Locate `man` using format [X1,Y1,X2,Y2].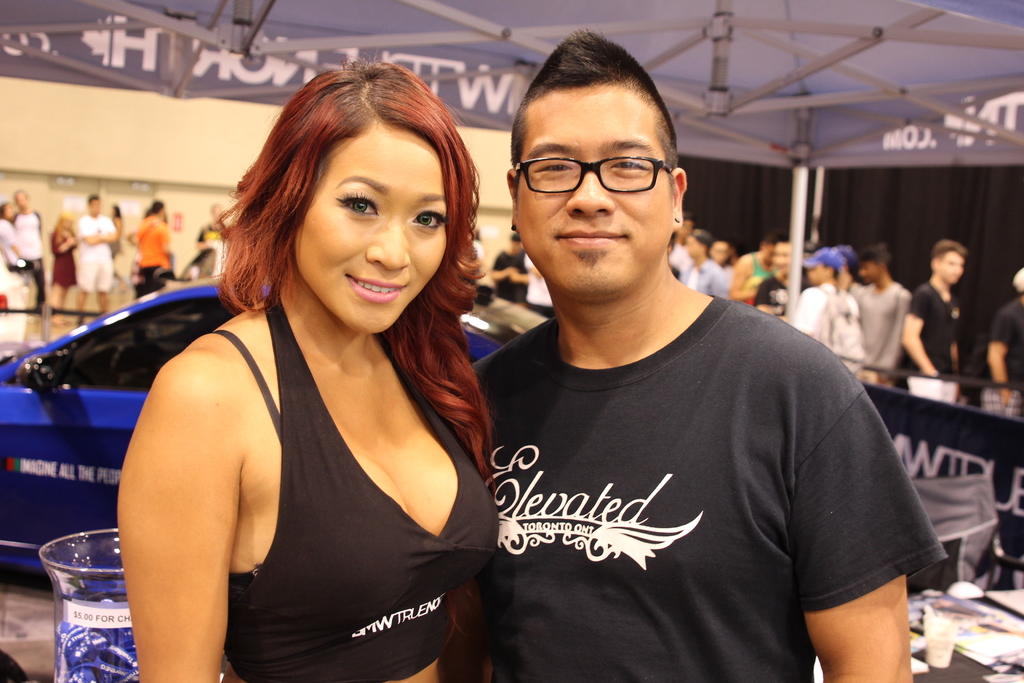
[424,65,937,682].
